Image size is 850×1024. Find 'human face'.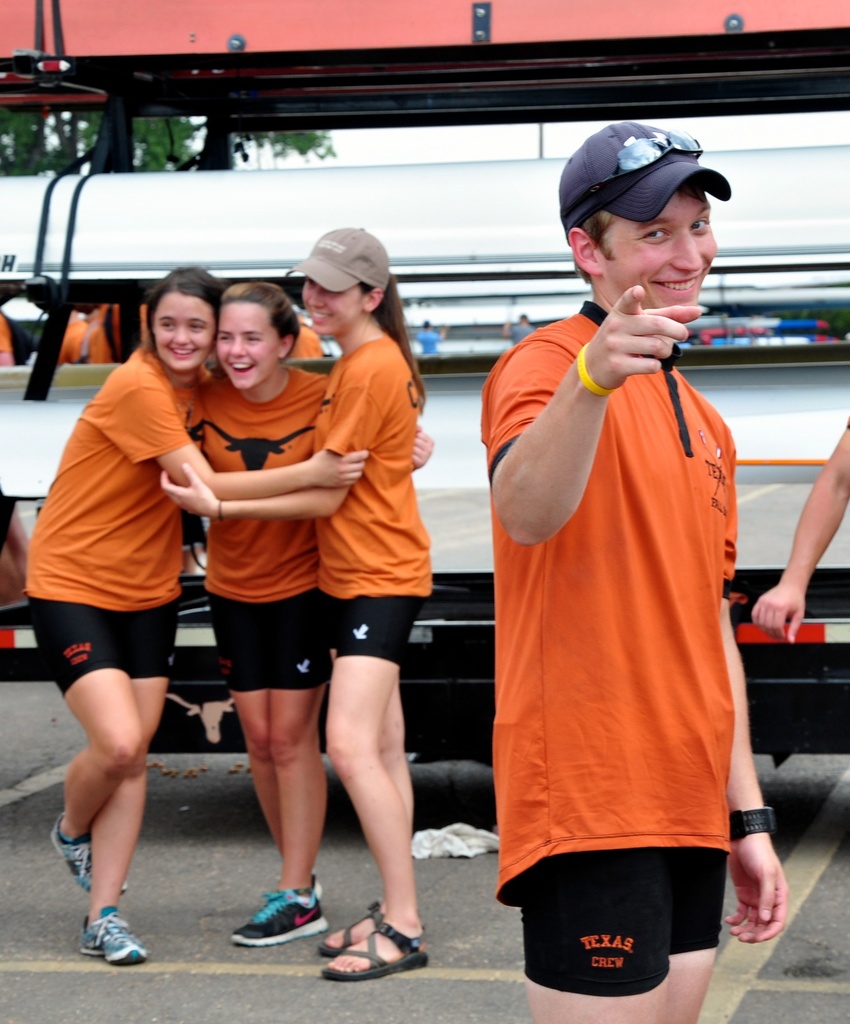
597 176 719 311.
